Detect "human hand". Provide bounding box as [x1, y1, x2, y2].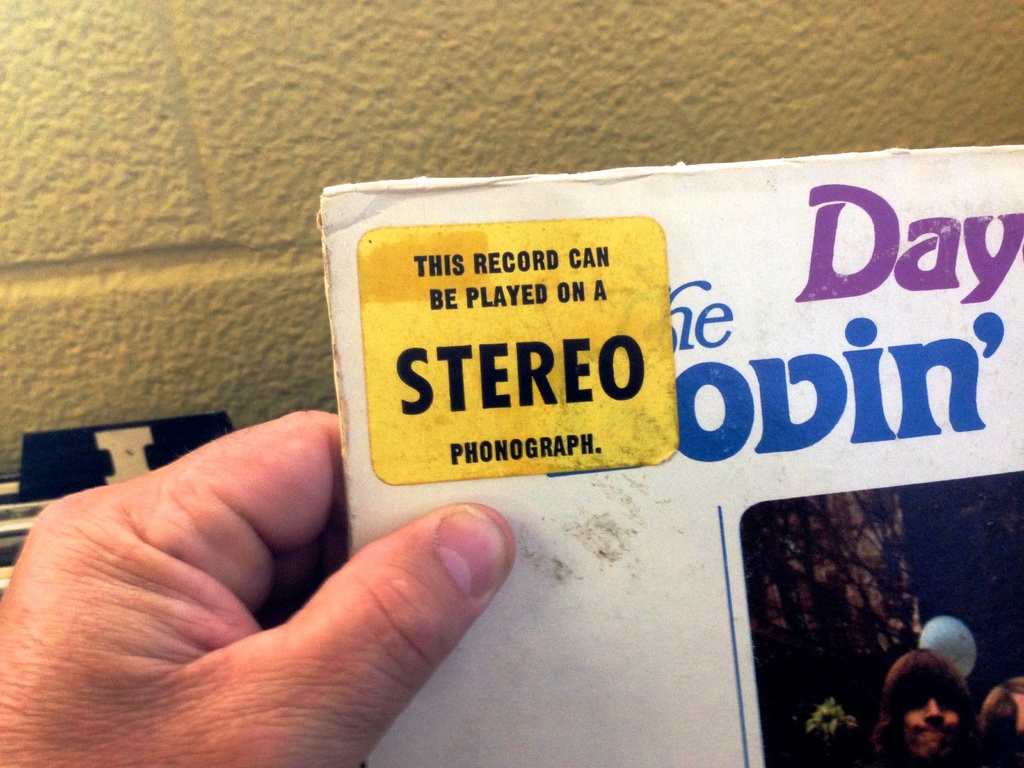
[0, 402, 532, 742].
